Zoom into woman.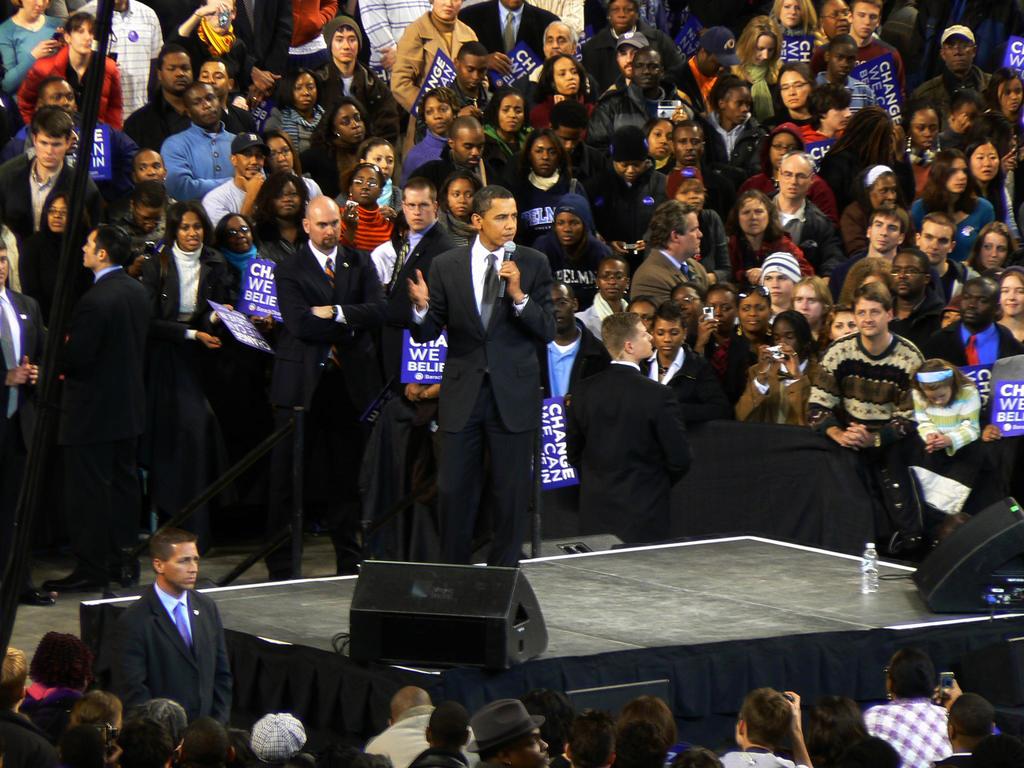
Zoom target: x1=894 y1=91 x2=943 y2=191.
